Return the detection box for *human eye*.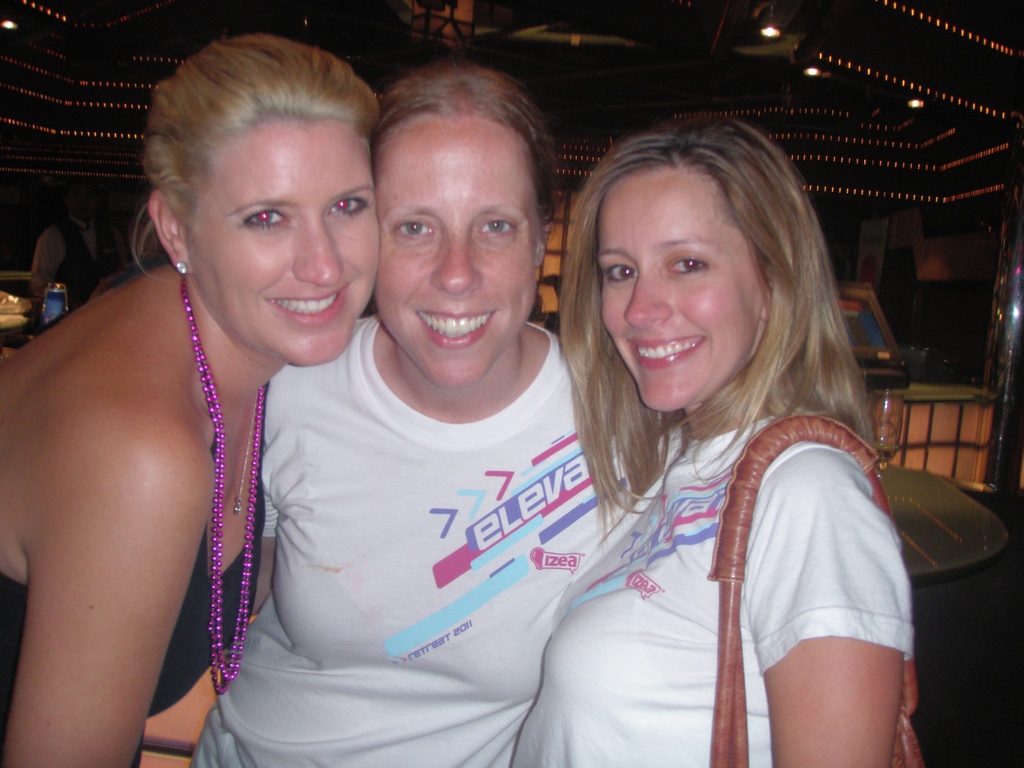
{"x1": 392, "y1": 214, "x2": 435, "y2": 241}.
